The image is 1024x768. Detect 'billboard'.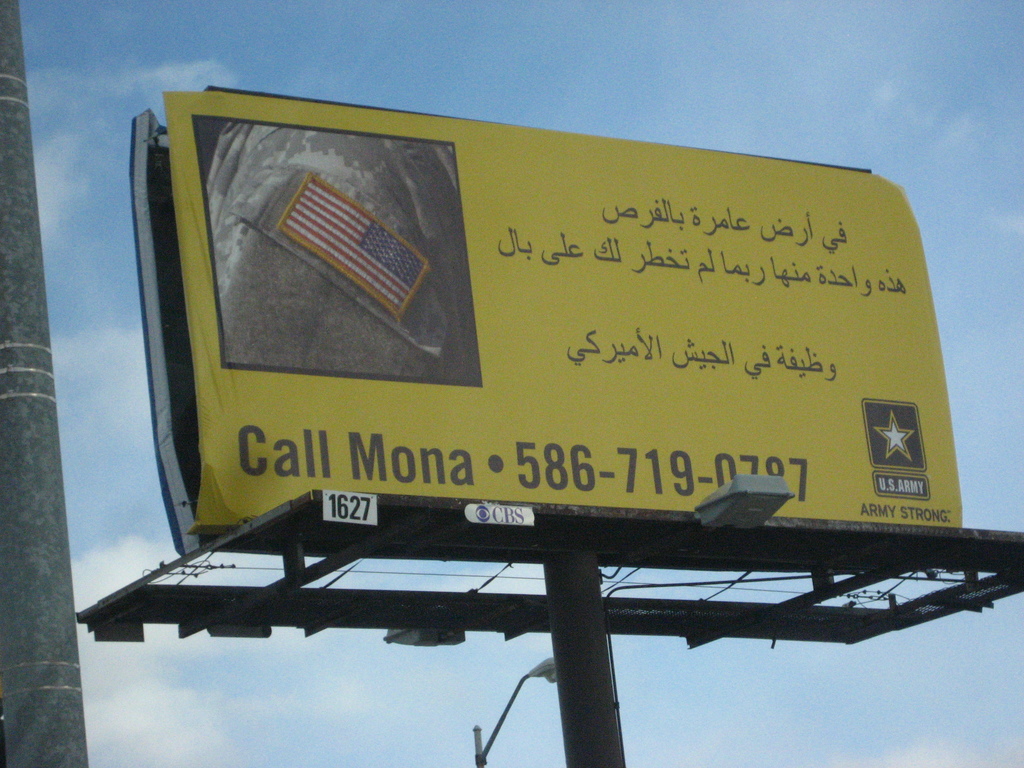
Detection: 108,121,966,662.
